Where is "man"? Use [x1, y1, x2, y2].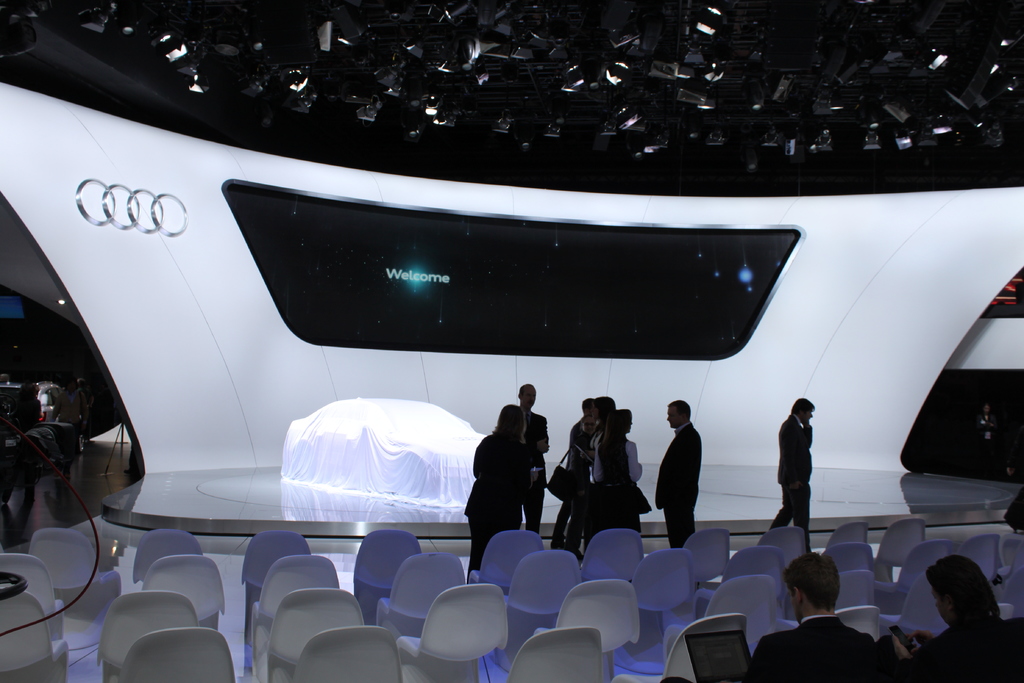
[660, 554, 886, 682].
